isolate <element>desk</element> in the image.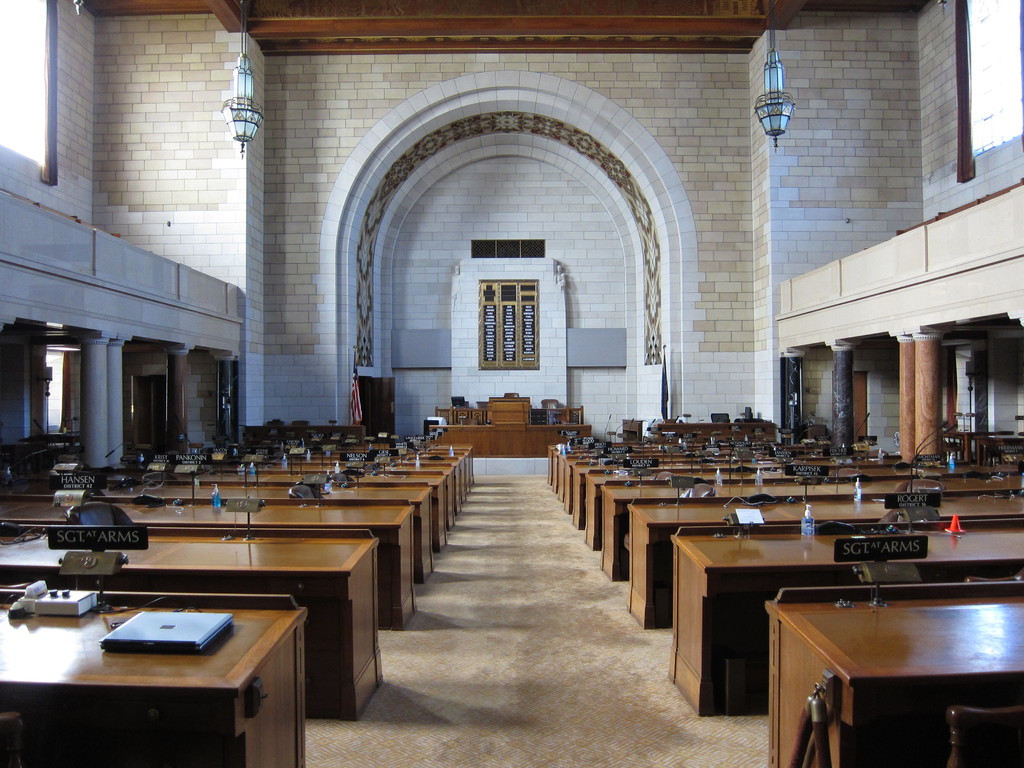
Isolated region: Rect(668, 518, 1023, 712).
